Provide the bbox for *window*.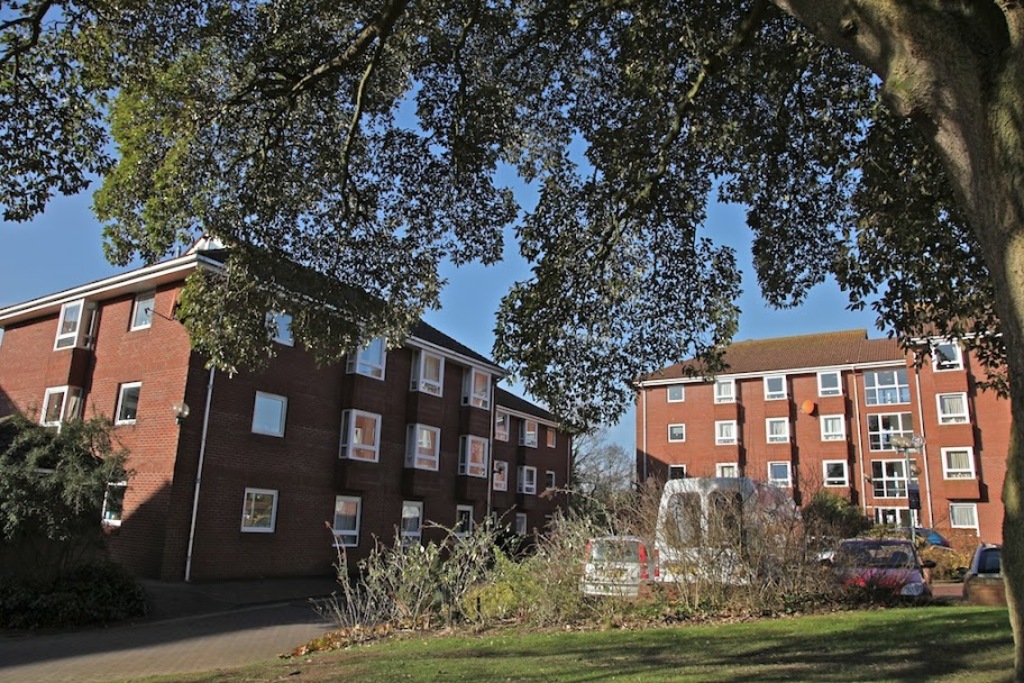
detection(466, 364, 499, 416).
